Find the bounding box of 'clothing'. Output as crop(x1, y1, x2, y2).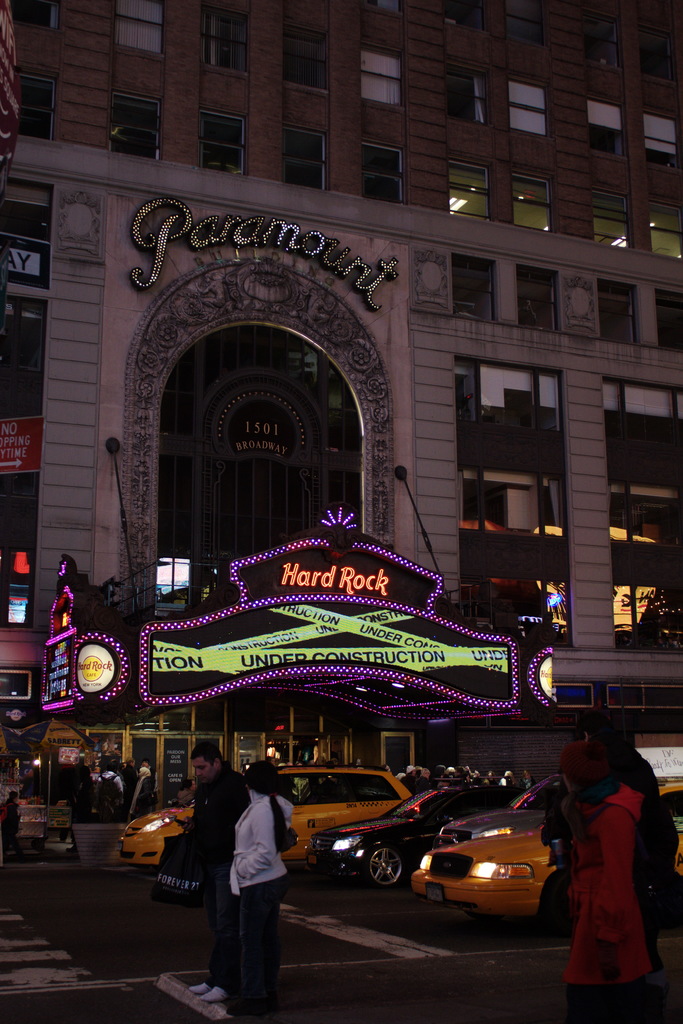
crop(225, 785, 290, 1009).
